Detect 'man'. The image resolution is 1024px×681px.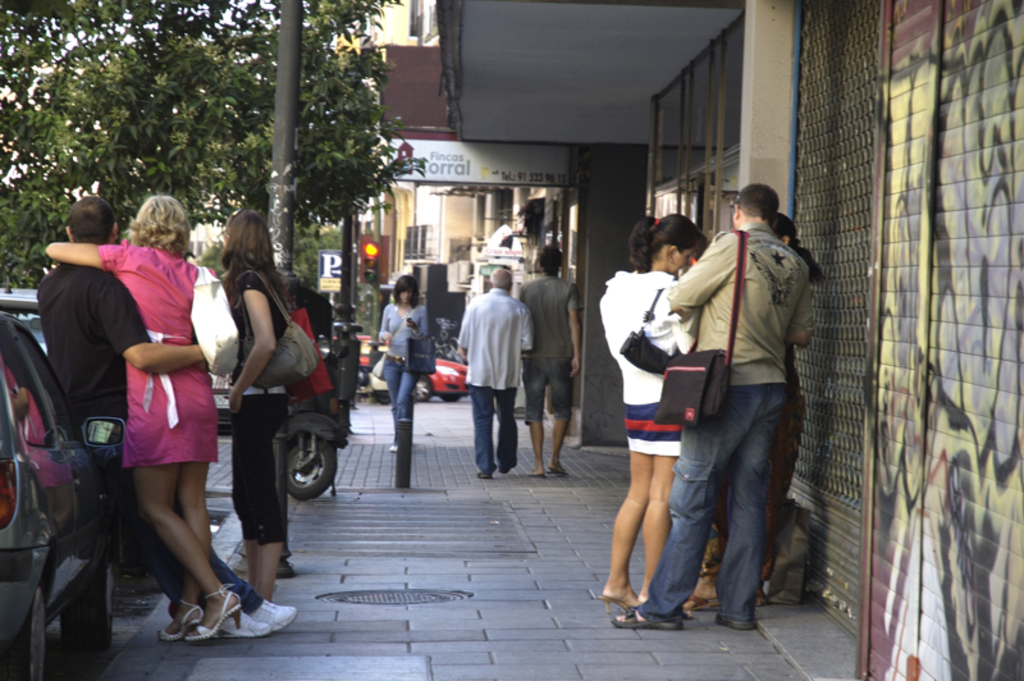
461, 259, 536, 480.
